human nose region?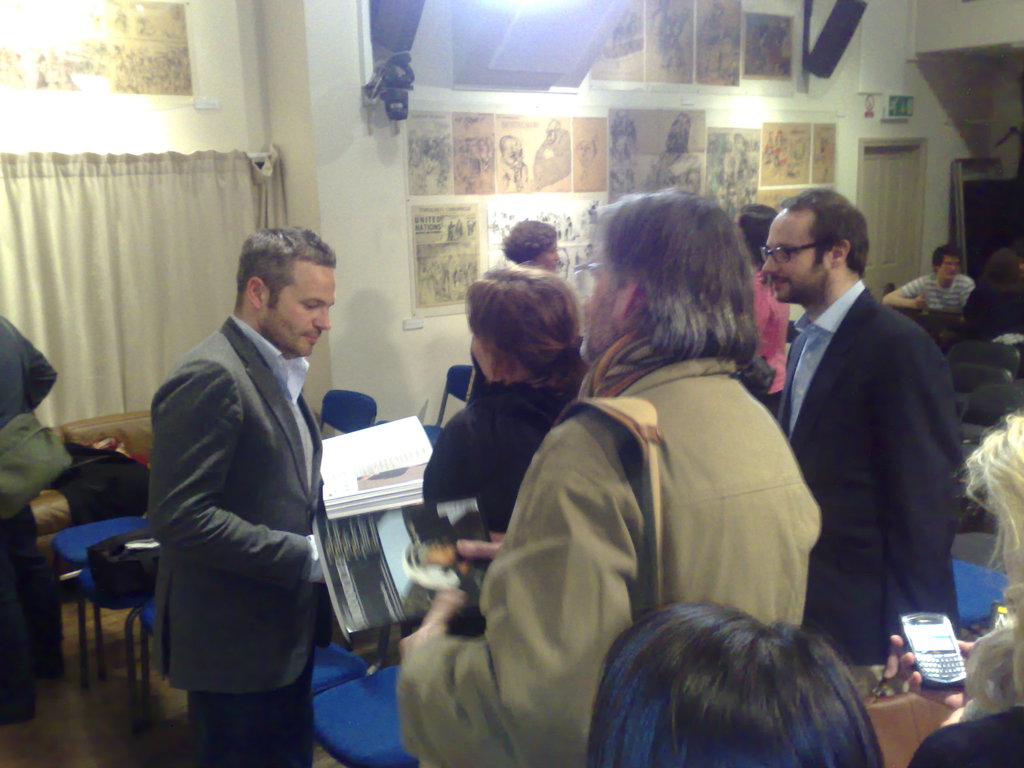
select_region(763, 255, 776, 273)
